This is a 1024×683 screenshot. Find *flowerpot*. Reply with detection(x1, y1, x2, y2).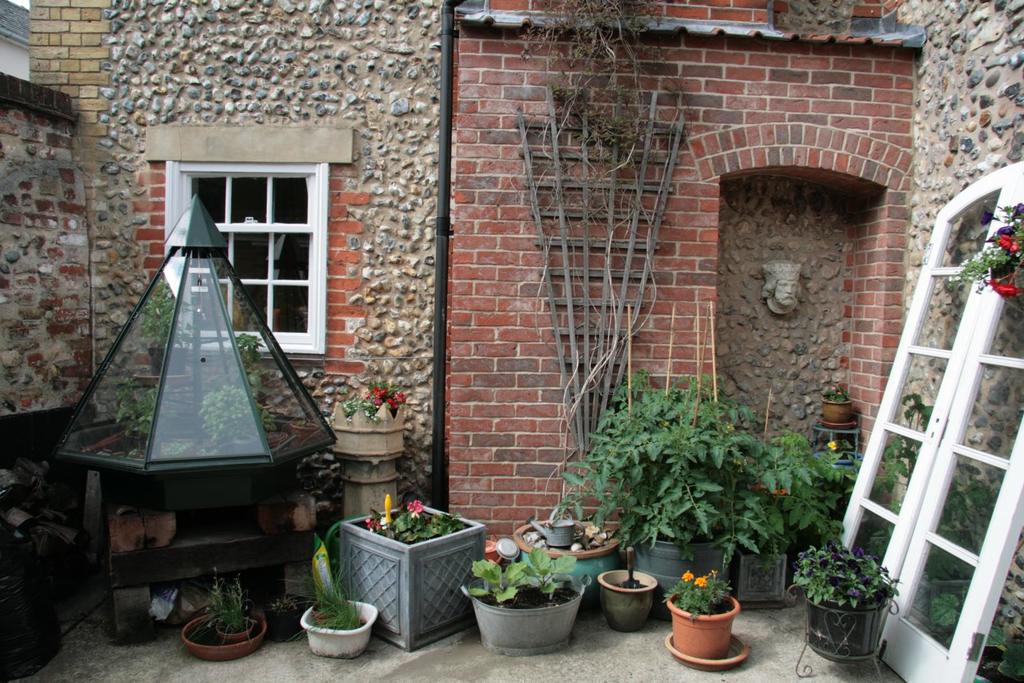
detection(218, 613, 253, 645).
